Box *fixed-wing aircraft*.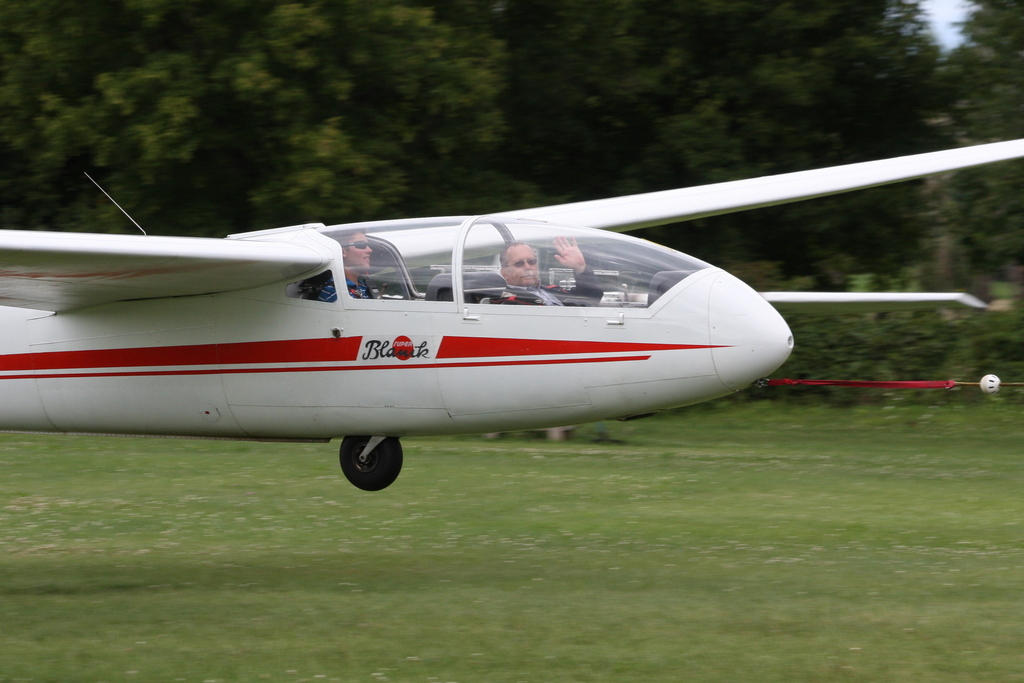
Rect(0, 141, 1023, 497).
